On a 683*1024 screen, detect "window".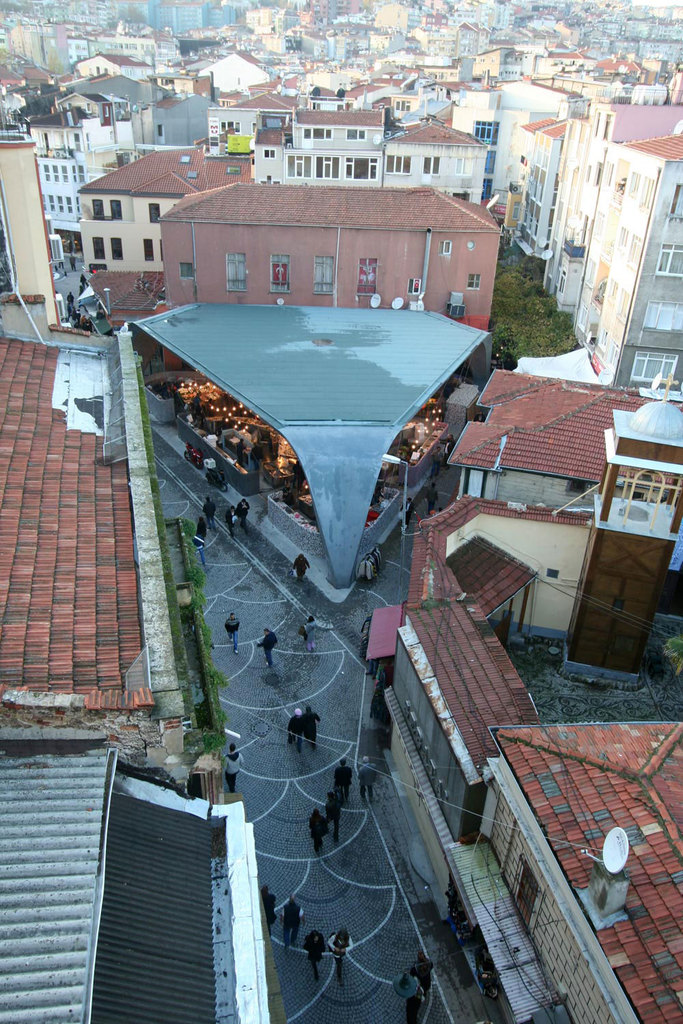
crop(227, 255, 251, 293).
